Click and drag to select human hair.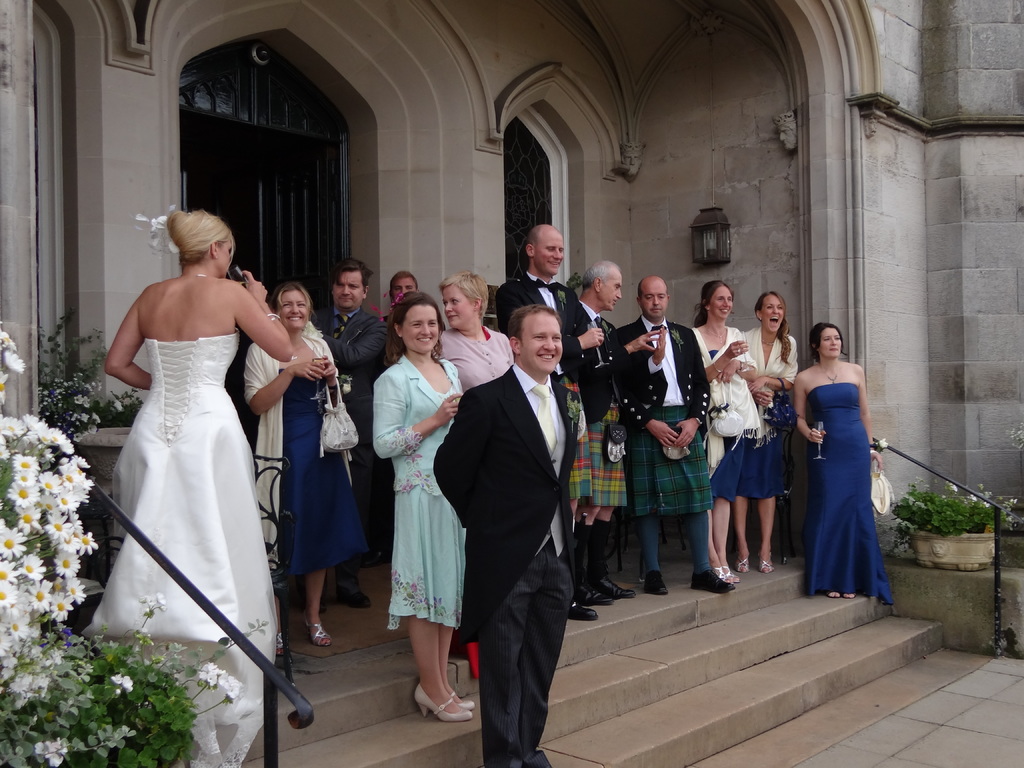
Selection: l=268, t=283, r=317, b=320.
